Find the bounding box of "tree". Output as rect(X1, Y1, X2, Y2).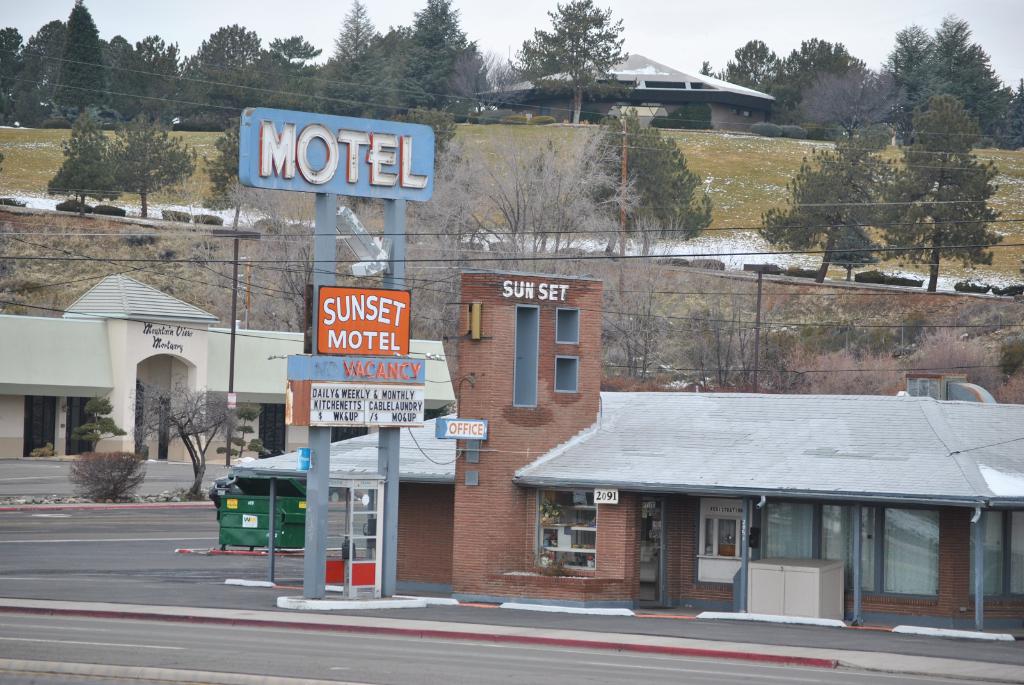
rect(758, 90, 997, 308).
